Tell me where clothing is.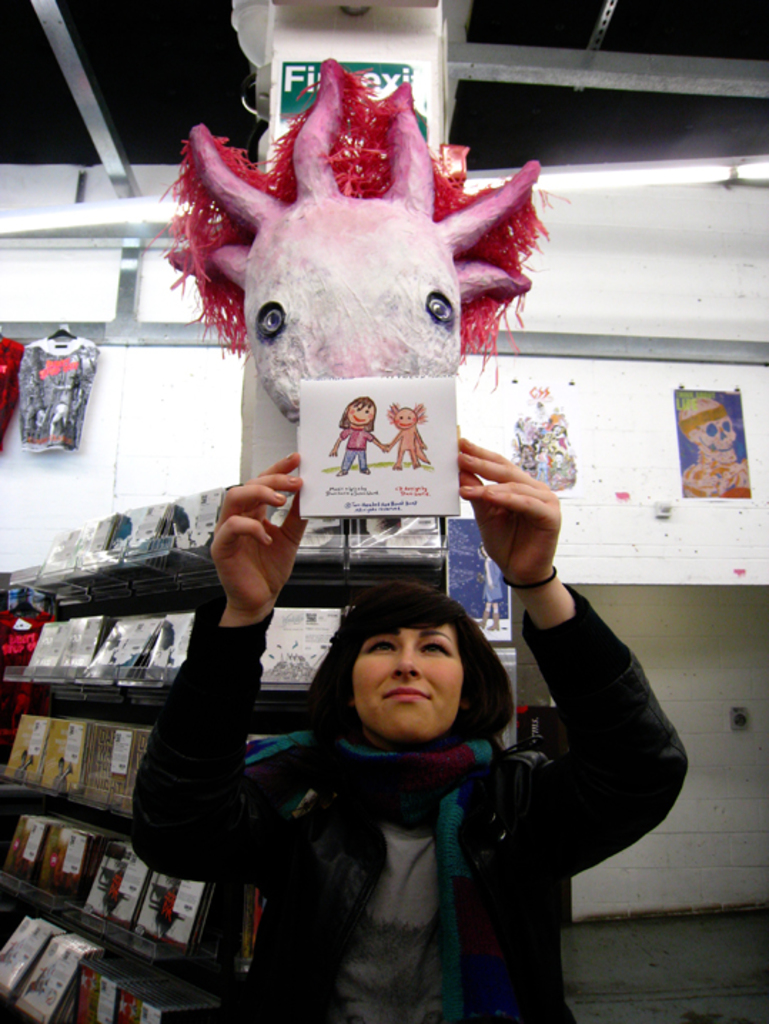
clothing is at Rect(342, 428, 371, 469).
